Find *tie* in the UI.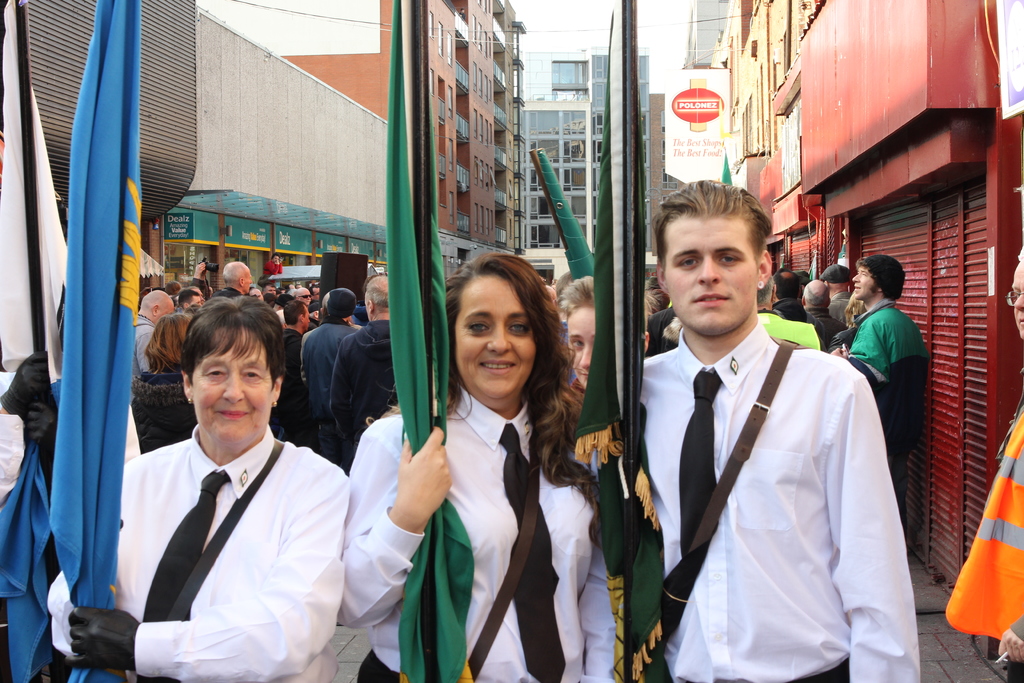
UI element at box(677, 372, 721, 559).
